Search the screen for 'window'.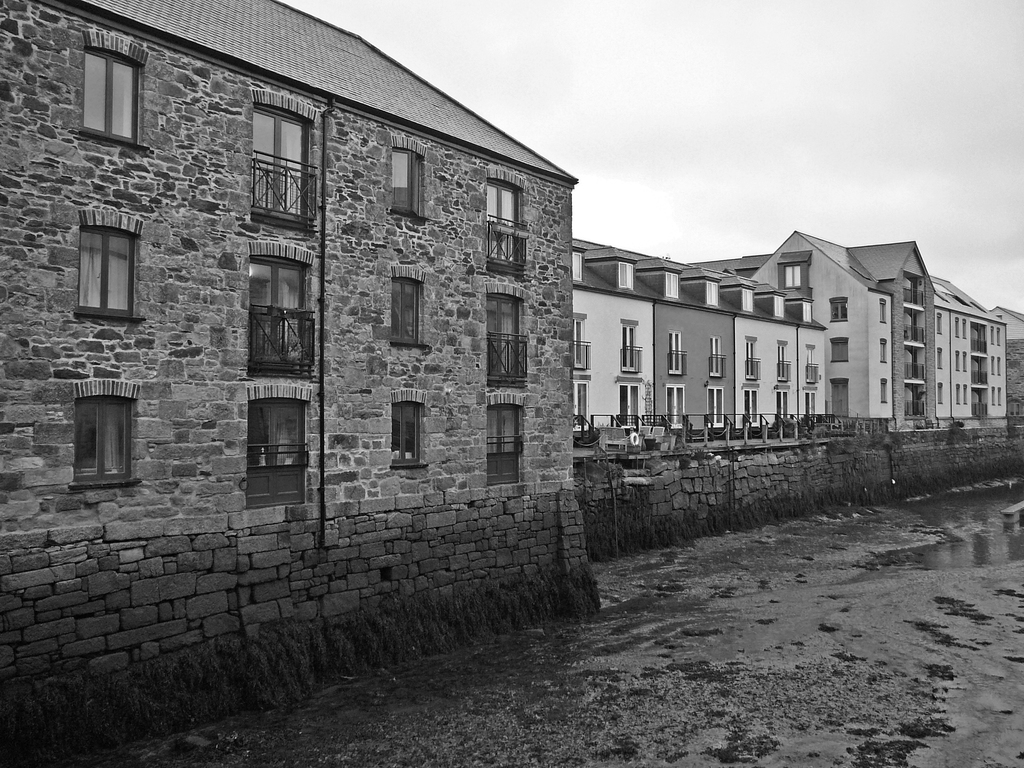
Found at <box>64,196,152,327</box>.
